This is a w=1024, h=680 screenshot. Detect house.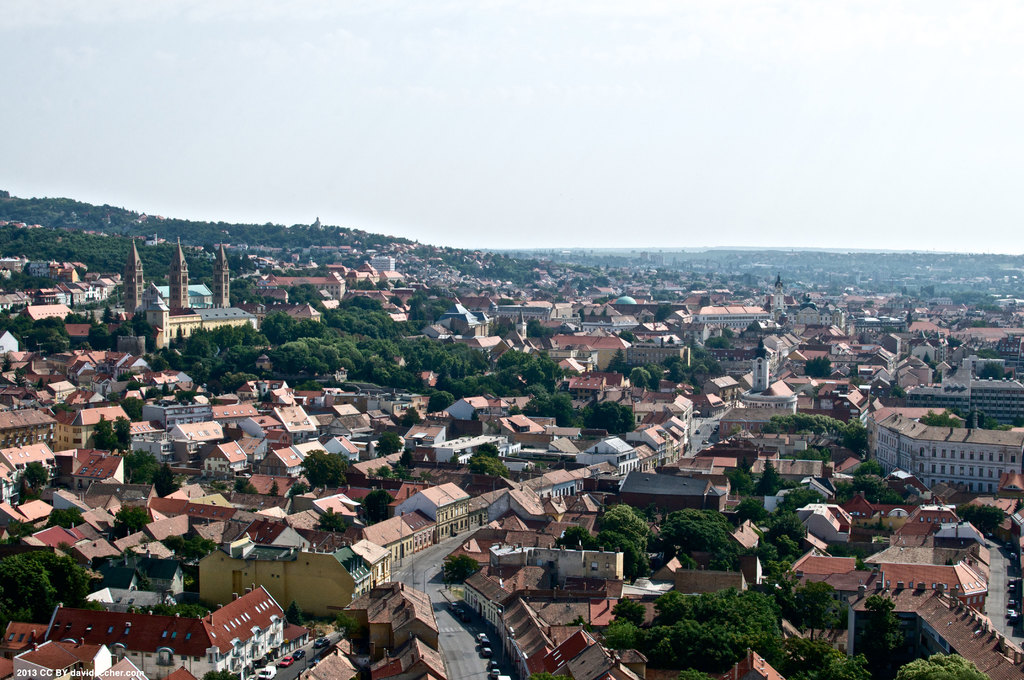
[x1=73, y1=533, x2=116, y2=558].
